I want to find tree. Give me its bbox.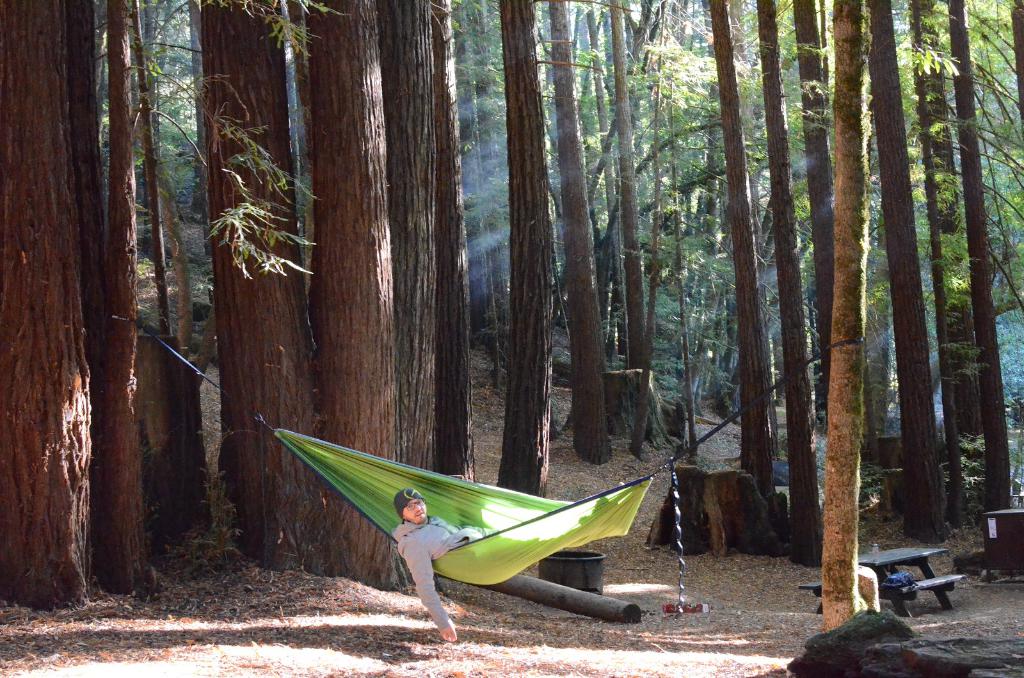
select_region(947, 0, 1014, 510).
